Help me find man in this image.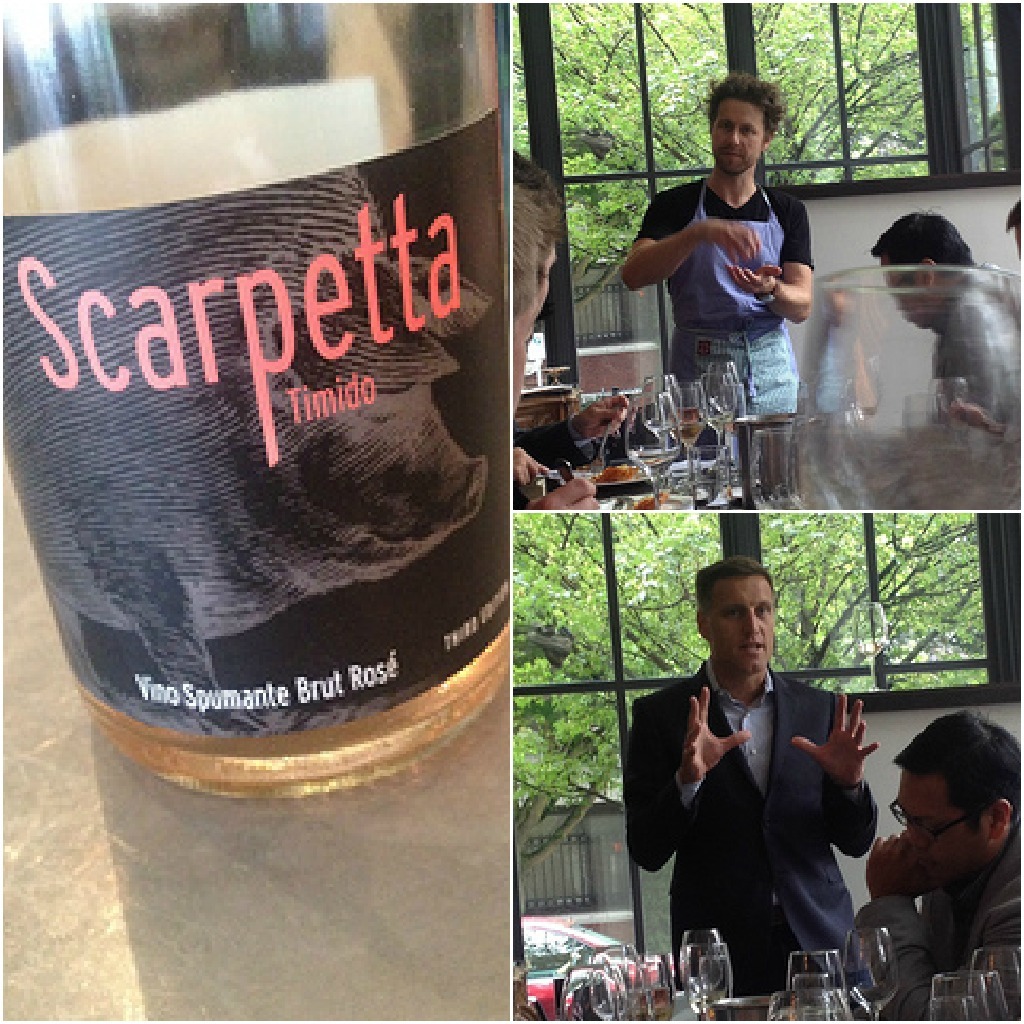
Found it: 631,550,897,1002.
